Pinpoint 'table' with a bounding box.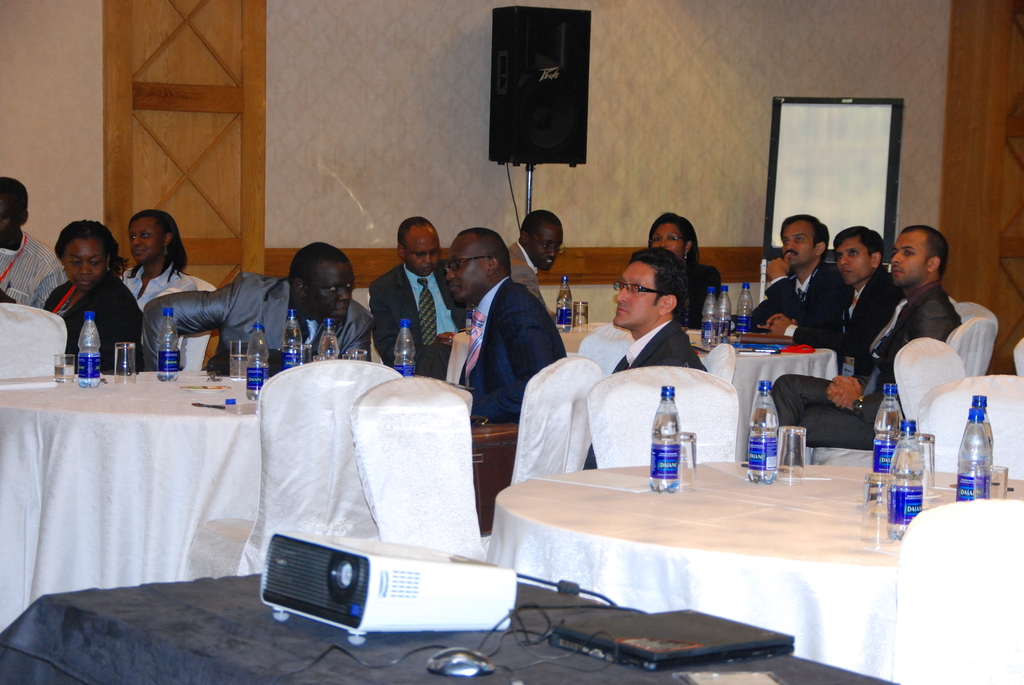
{"left": 0, "top": 350, "right": 312, "bottom": 584}.
